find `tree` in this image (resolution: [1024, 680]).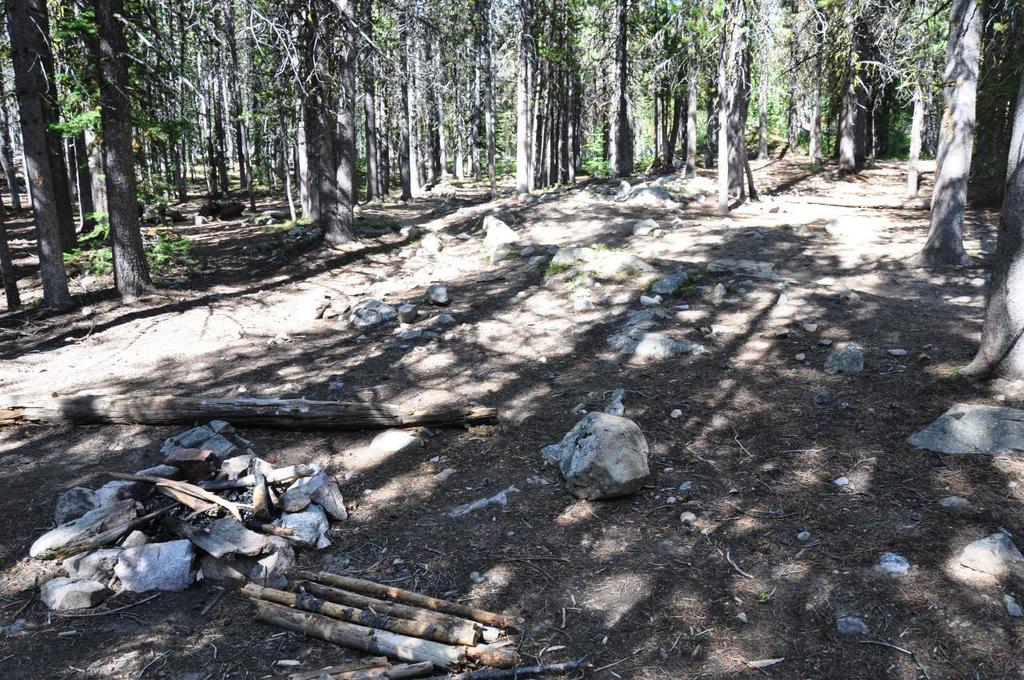
877:0:952:192.
